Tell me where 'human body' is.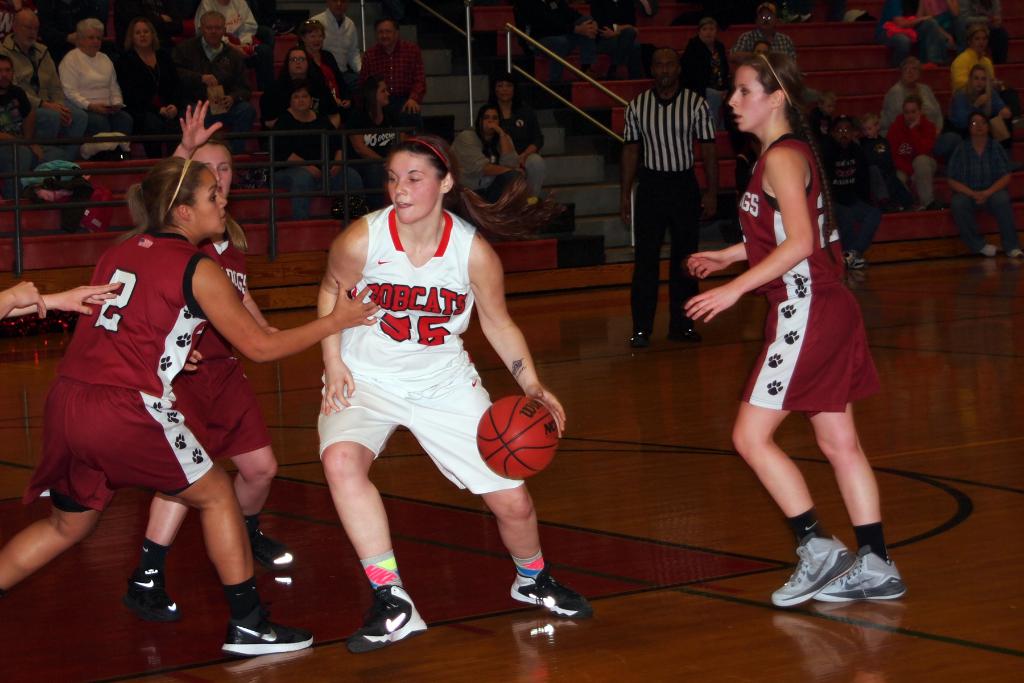
'human body' is at pyautogui.locateOnScreen(853, 111, 893, 175).
